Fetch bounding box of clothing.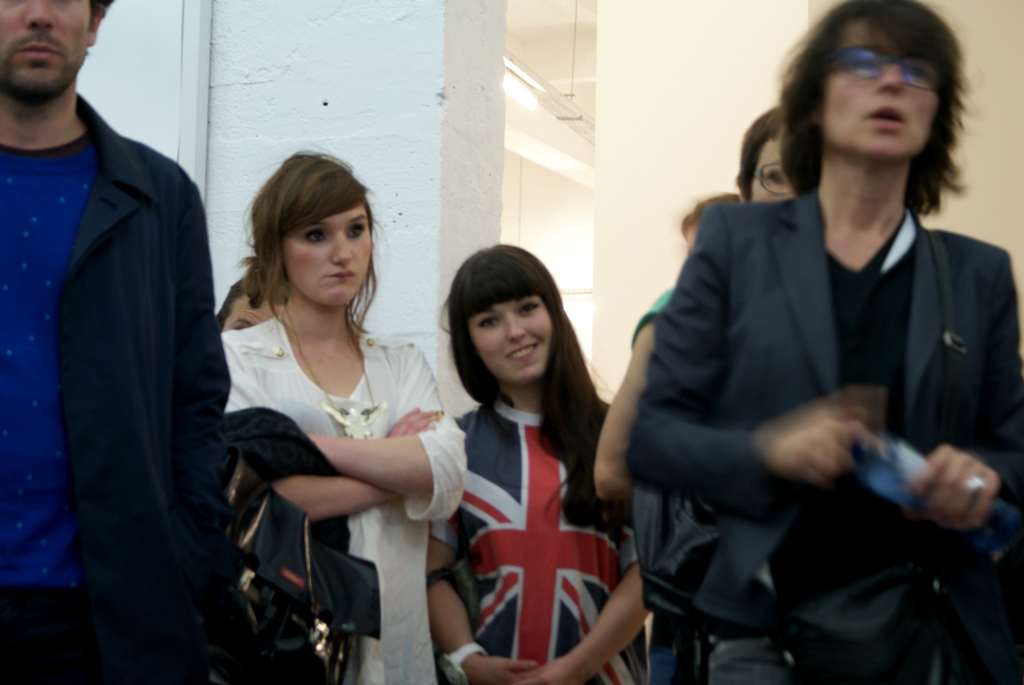
Bbox: [433,398,648,684].
